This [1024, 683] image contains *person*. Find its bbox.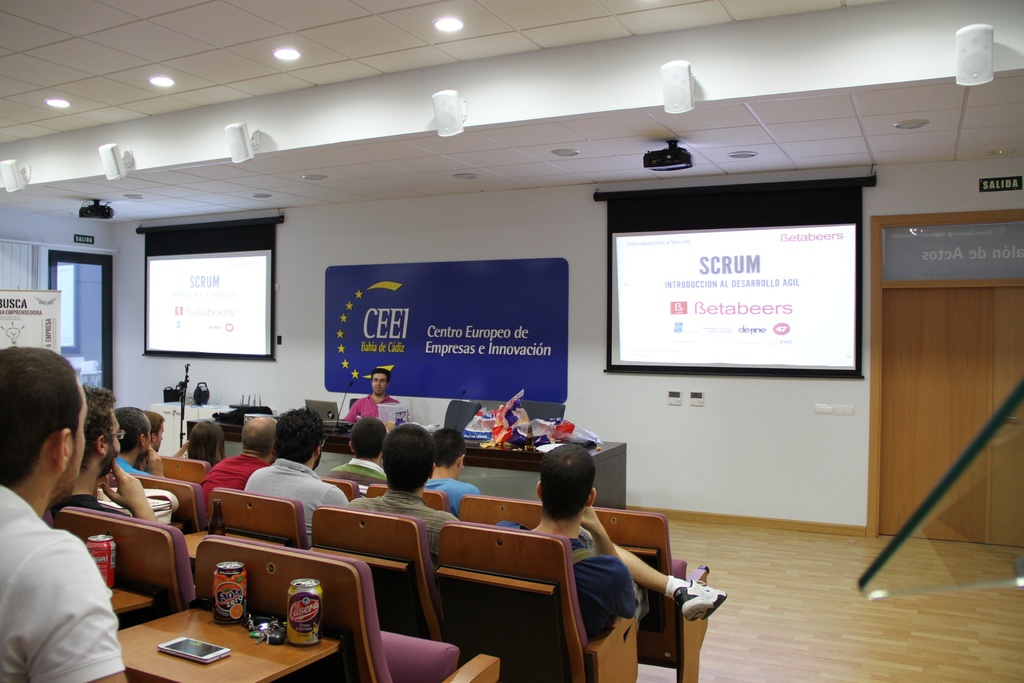
481:441:742:664.
